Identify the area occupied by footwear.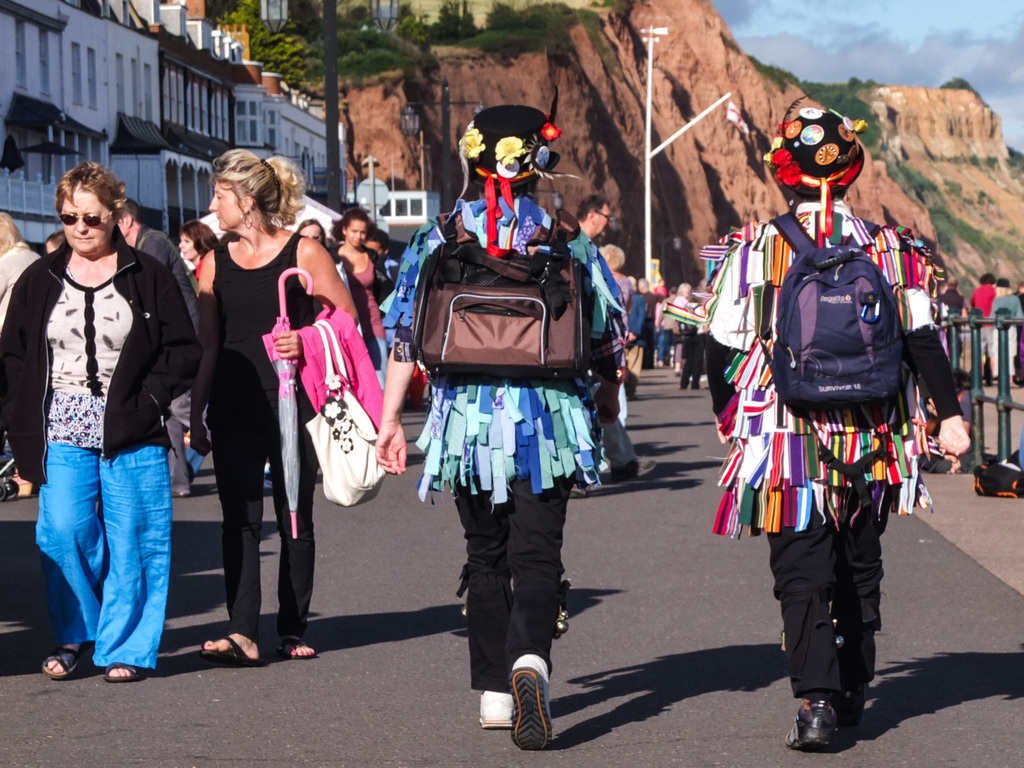
Area: [600, 461, 646, 486].
